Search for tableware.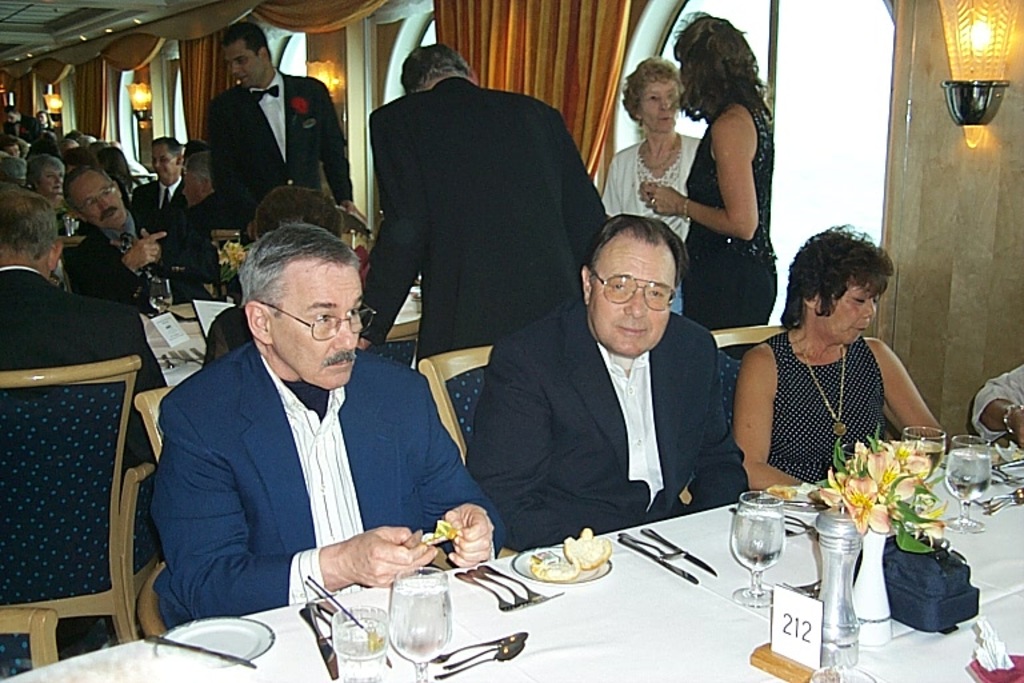
Found at [x1=387, y1=560, x2=448, y2=682].
